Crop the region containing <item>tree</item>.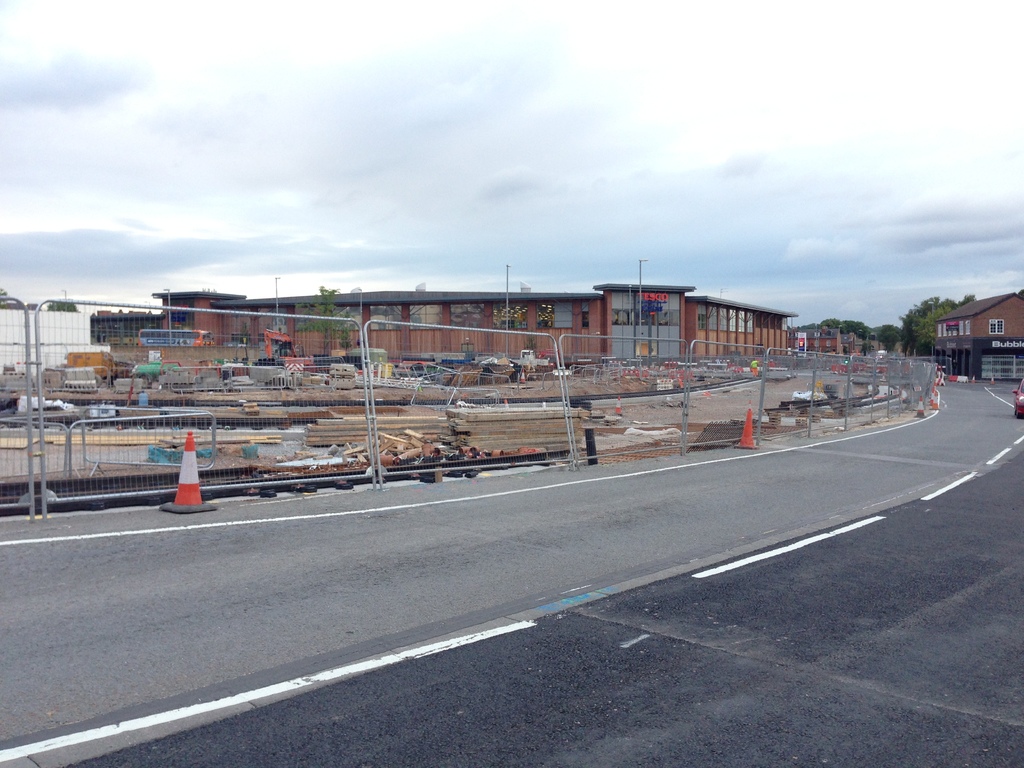
Crop region: pyautogui.locateOnScreen(299, 285, 352, 345).
